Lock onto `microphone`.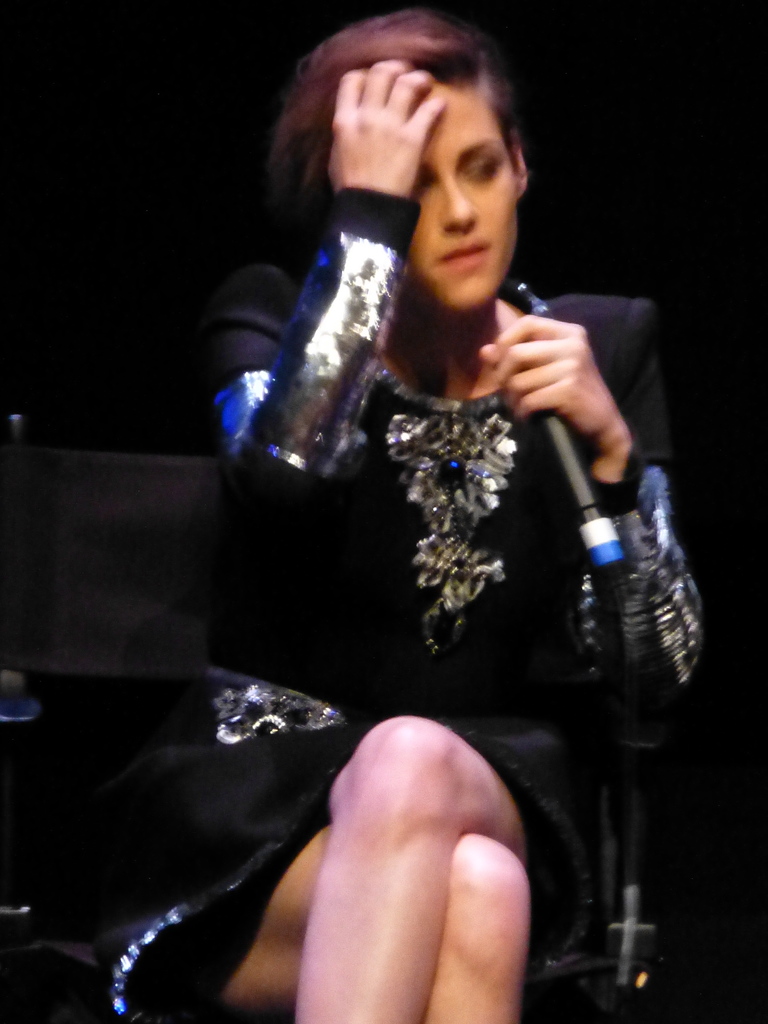
Locked: 463, 323, 714, 724.
